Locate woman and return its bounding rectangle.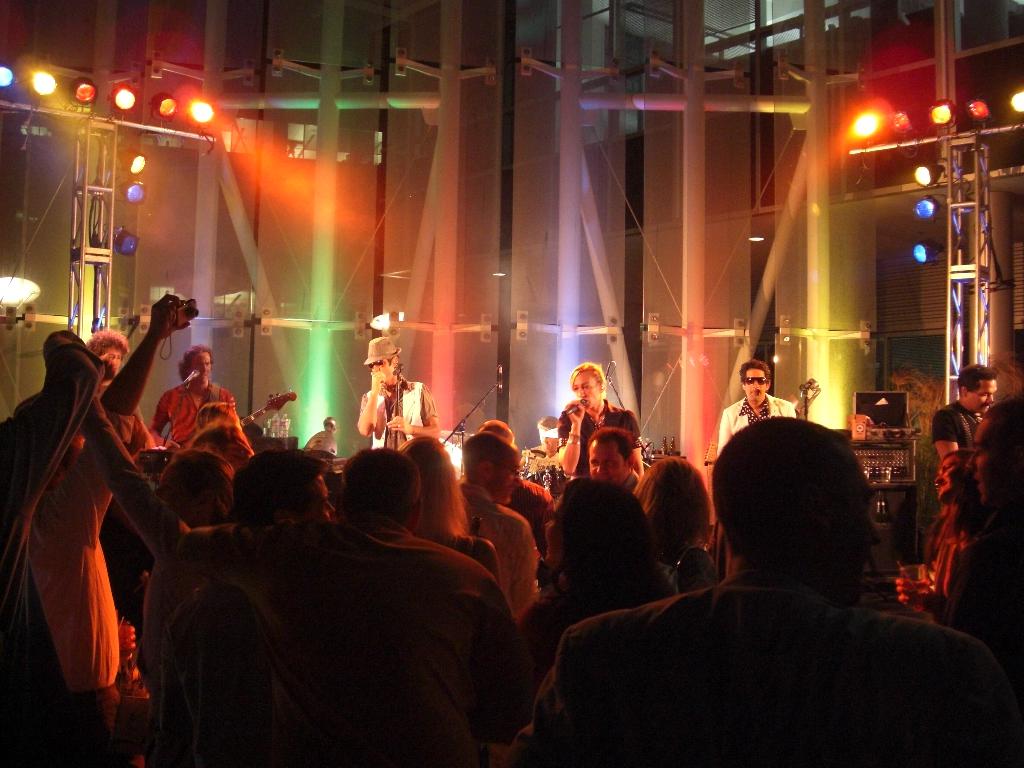
bbox=(552, 352, 652, 484).
